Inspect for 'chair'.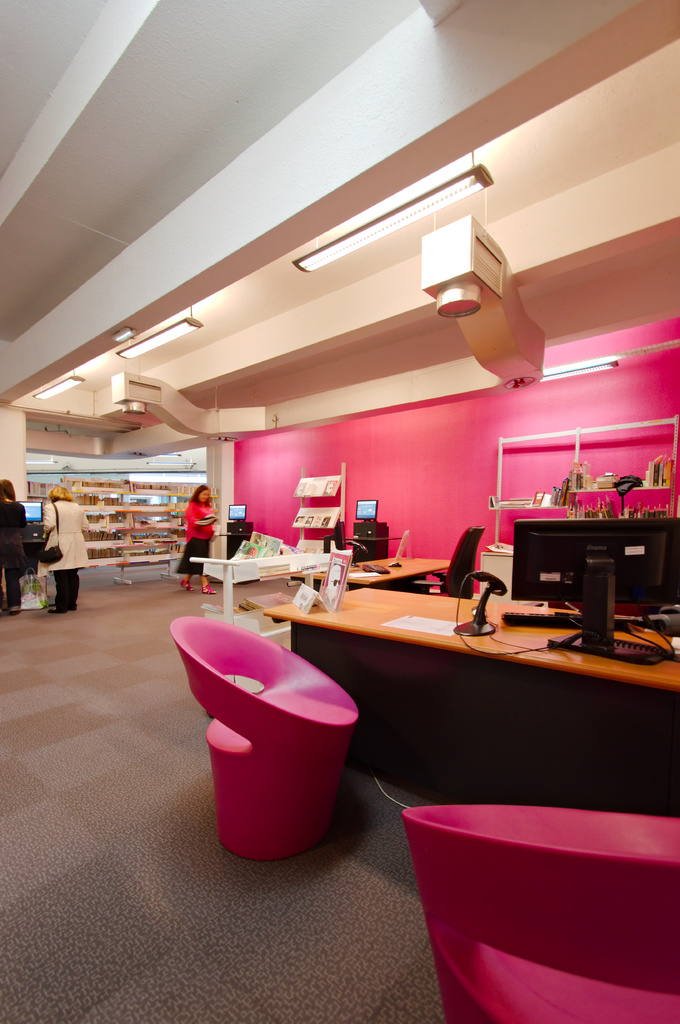
Inspection: {"left": 415, "top": 524, "right": 487, "bottom": 601}.
